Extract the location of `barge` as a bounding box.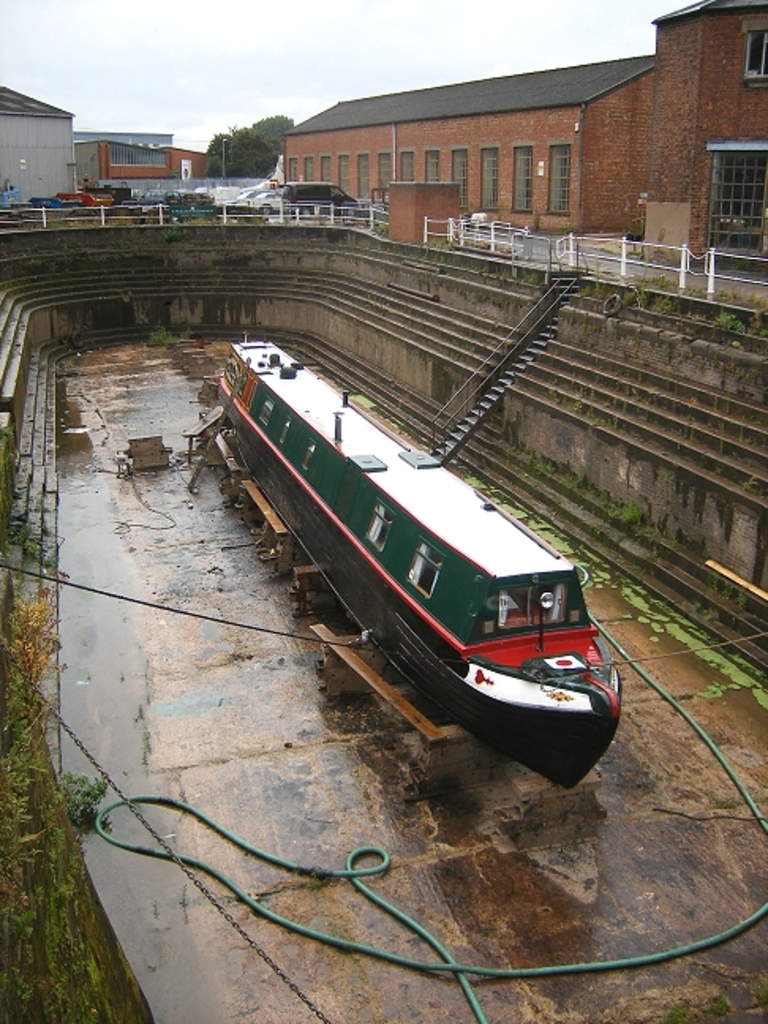
locate(209, 341, 621, 790).
